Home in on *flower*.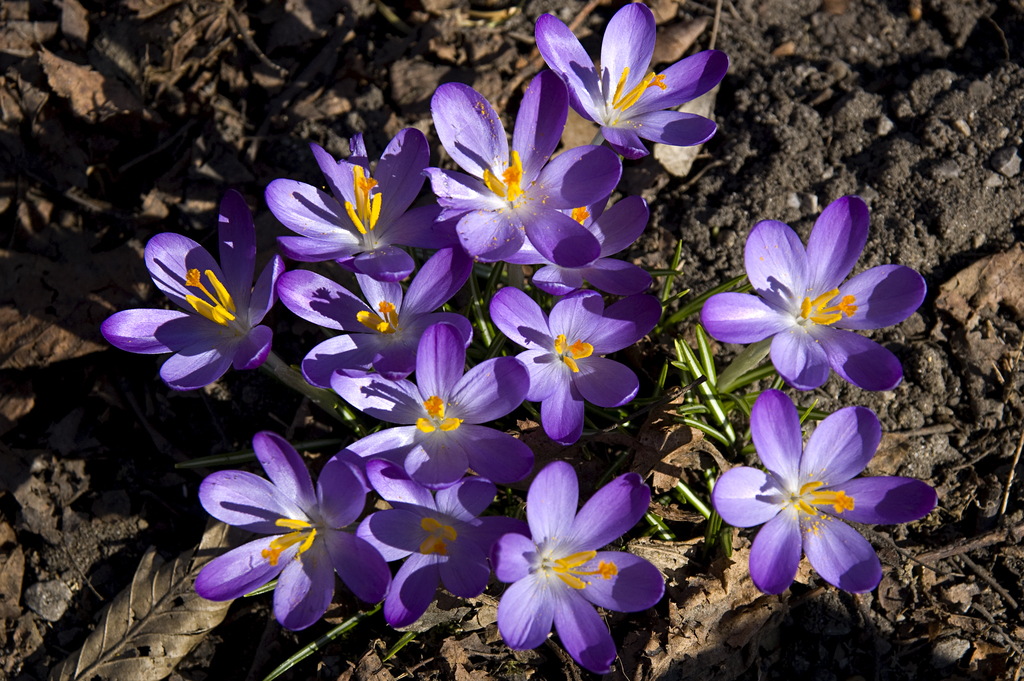
Homed in at left=709, top=385, right=939, bottom=593.
